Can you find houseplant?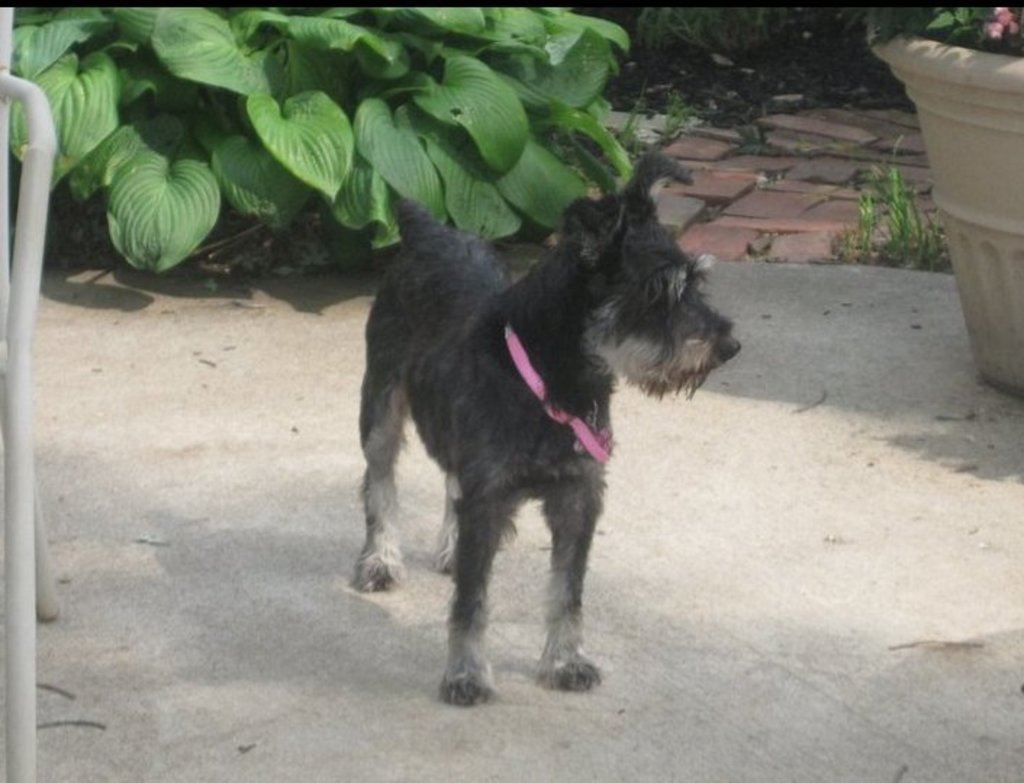
Yes, bounding box: 863 0 1023 399.
